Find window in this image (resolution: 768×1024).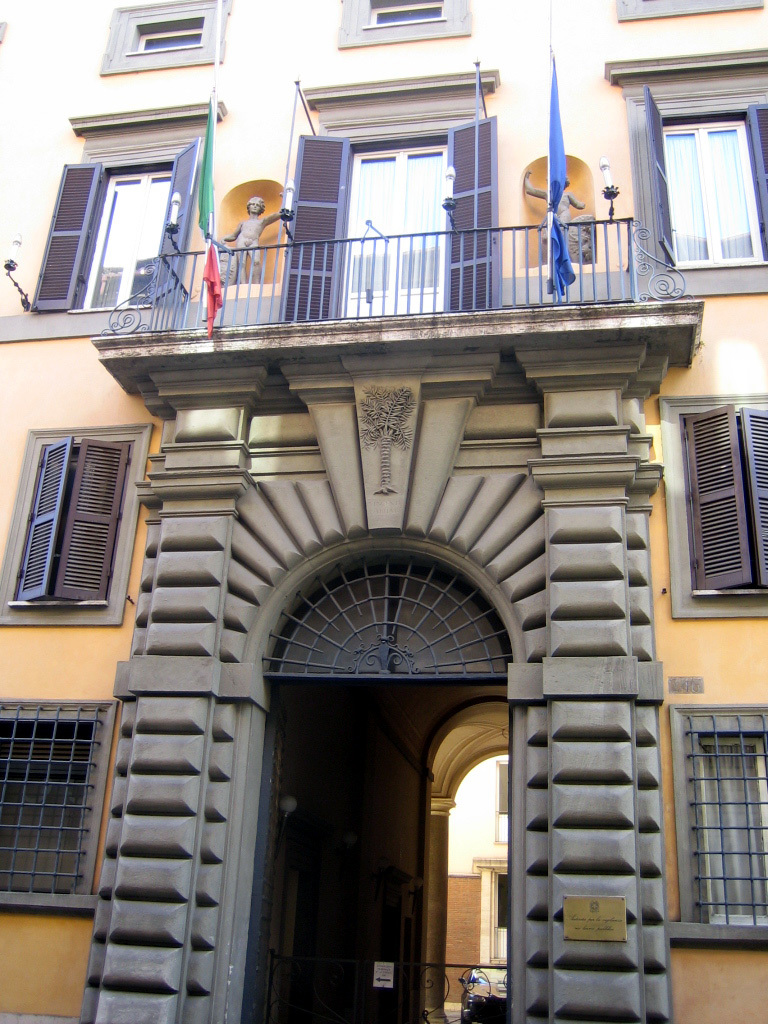
0/426/153/627.
